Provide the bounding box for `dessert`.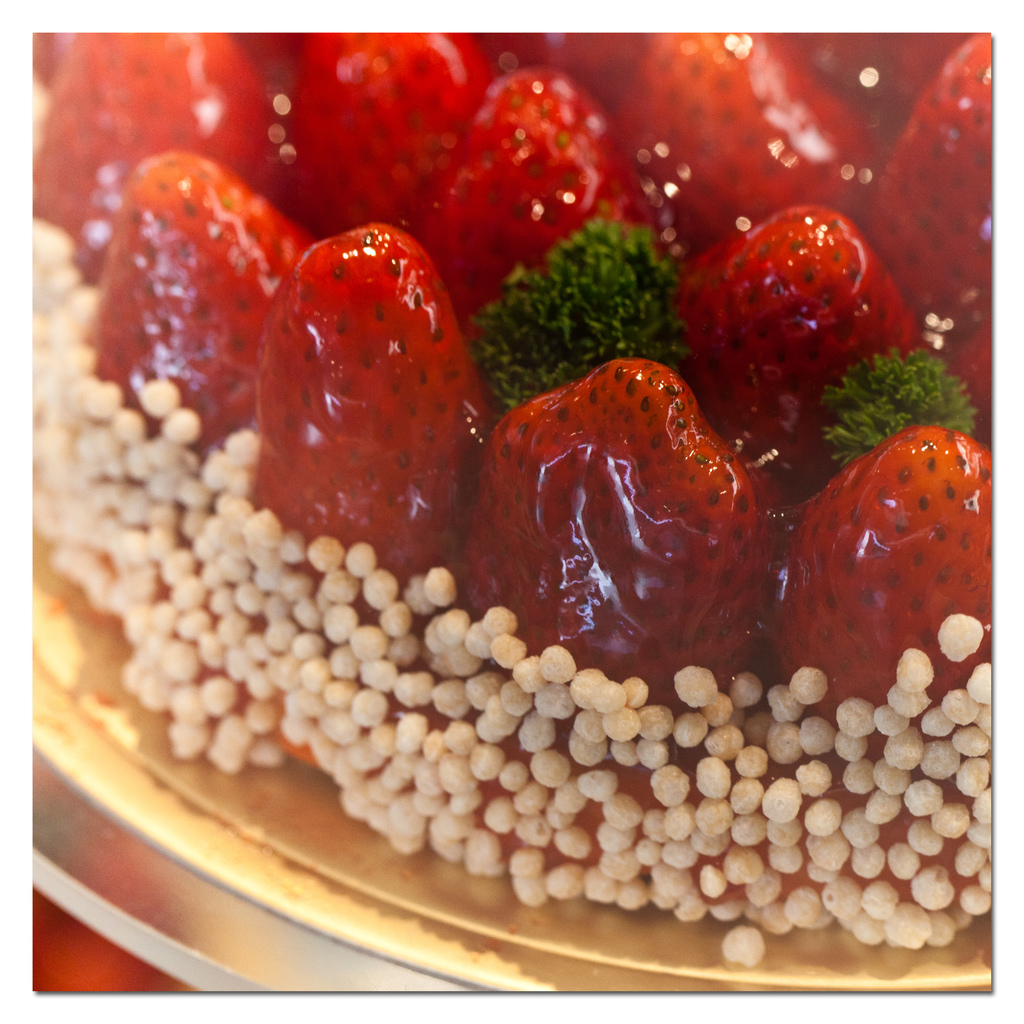
19:10:1023:966.
